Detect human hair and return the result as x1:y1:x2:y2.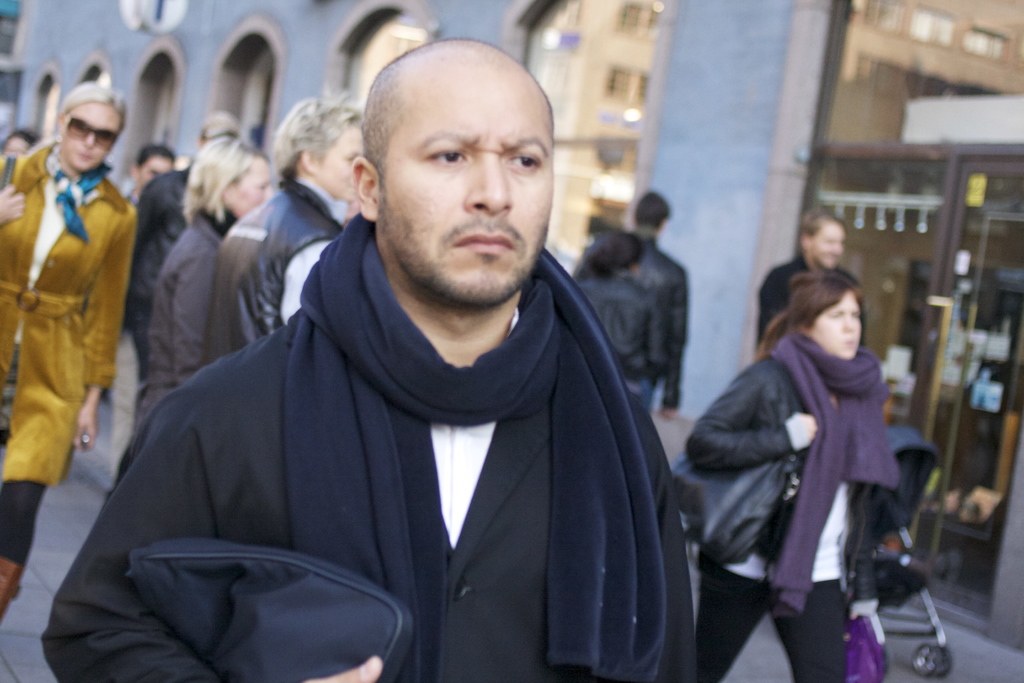
582:231:644:278.
